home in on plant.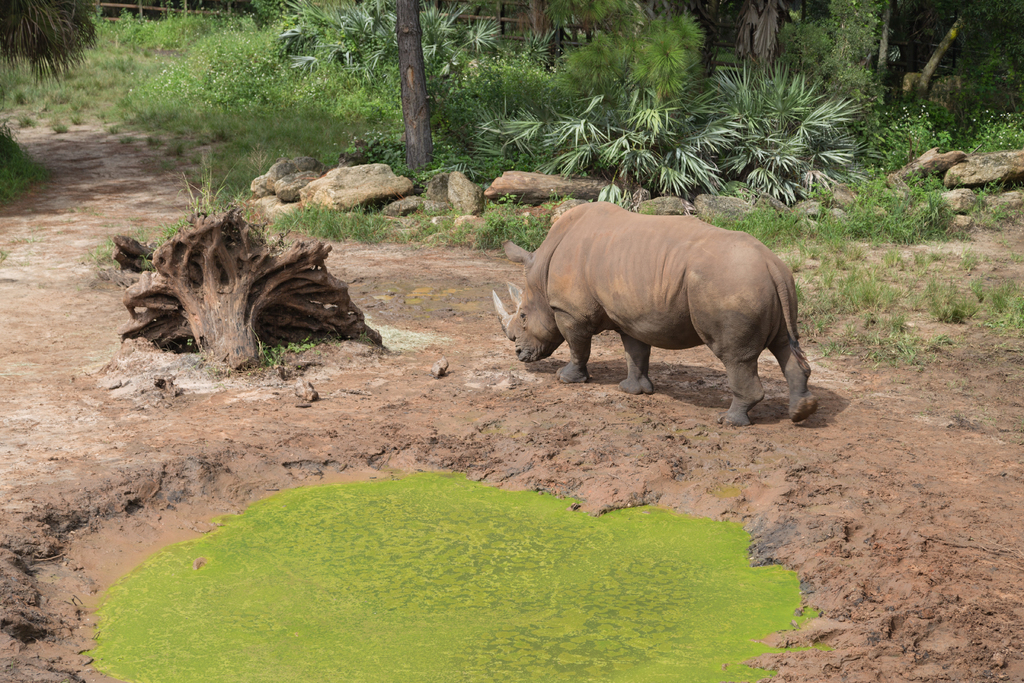
Homed in at pyautogui.locateOnScreen(709, 208, 806, 259).
